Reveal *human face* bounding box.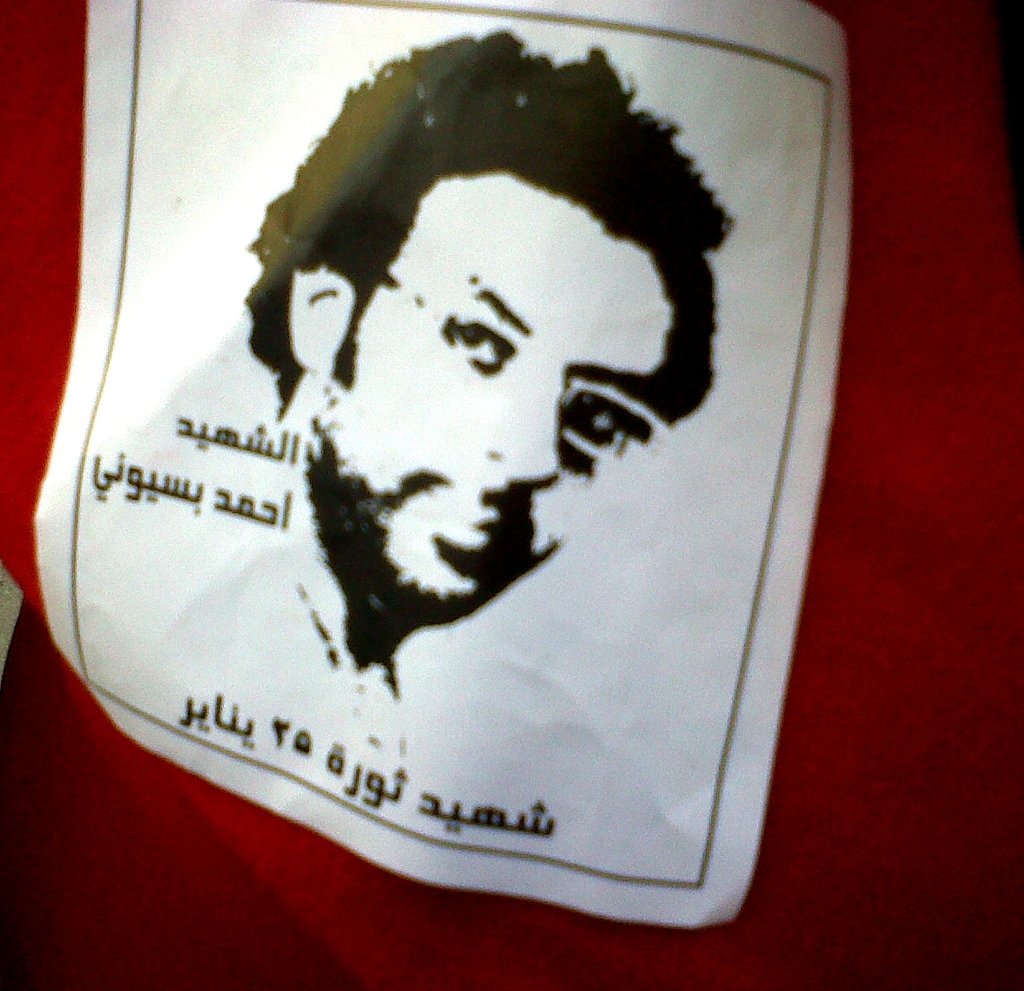
Revealed: locate(313, 173, 676, 622).
